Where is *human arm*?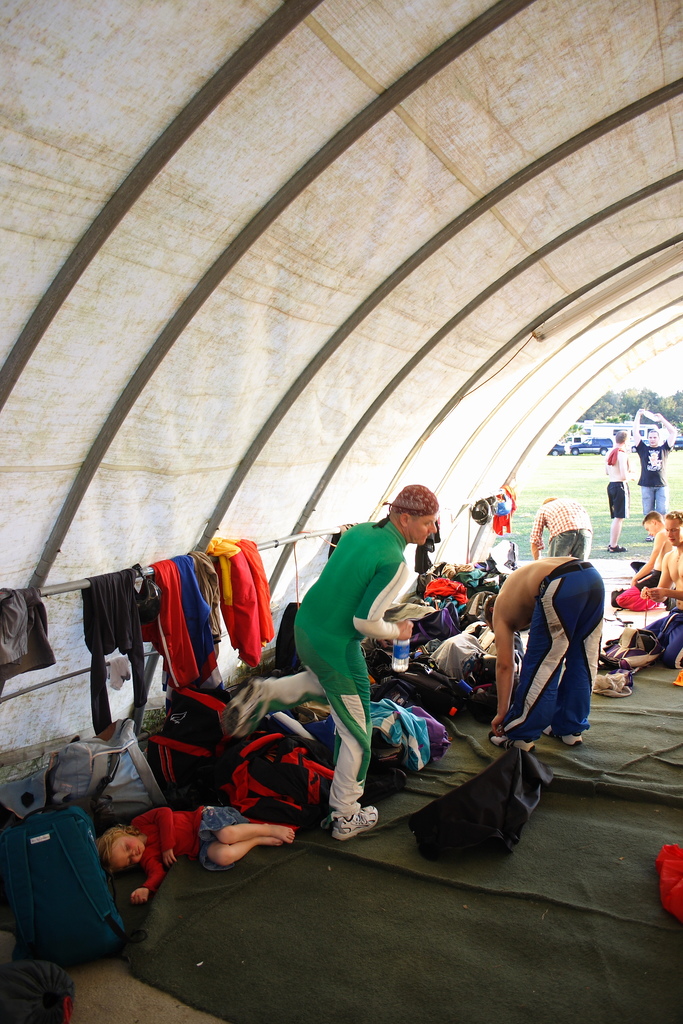
locate(350, 554, 418, 648).
